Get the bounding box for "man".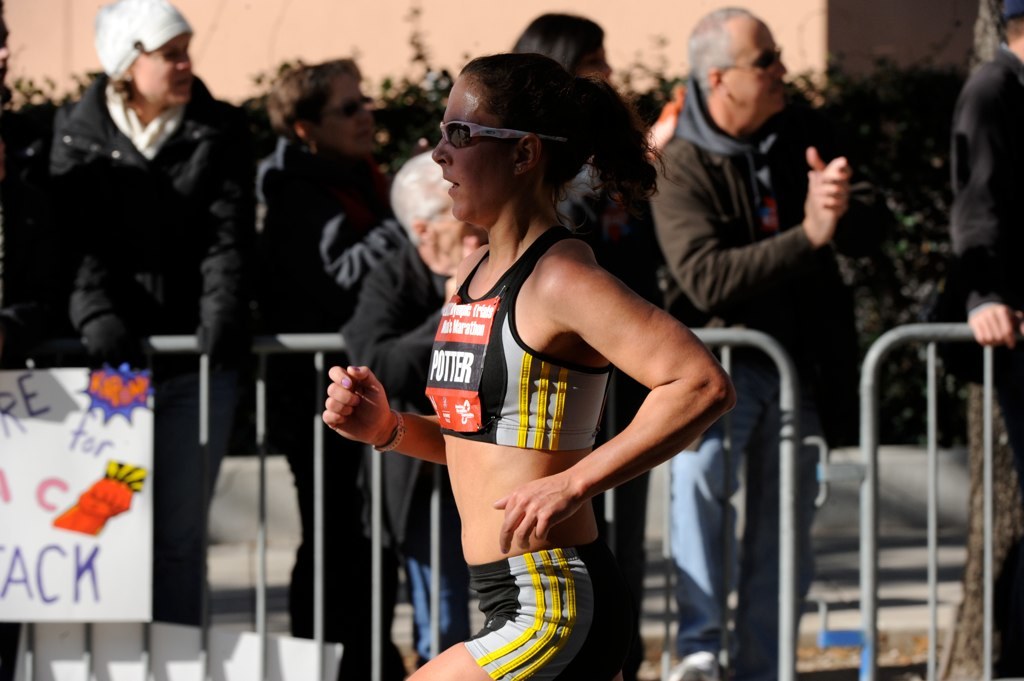
bbox(646, 2, 868, 680).
